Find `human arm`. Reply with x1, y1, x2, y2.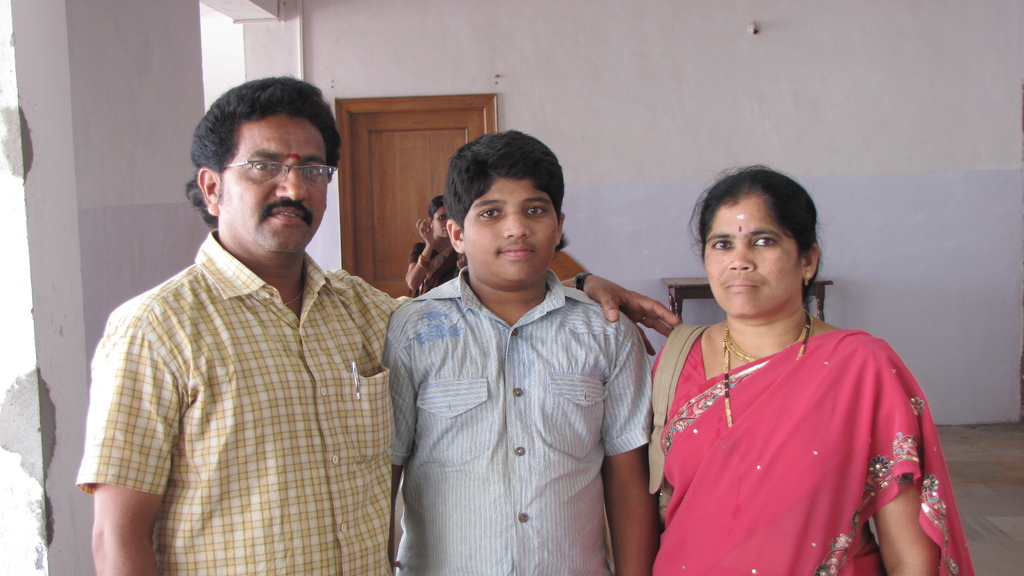
602, 321, 660, 575.
